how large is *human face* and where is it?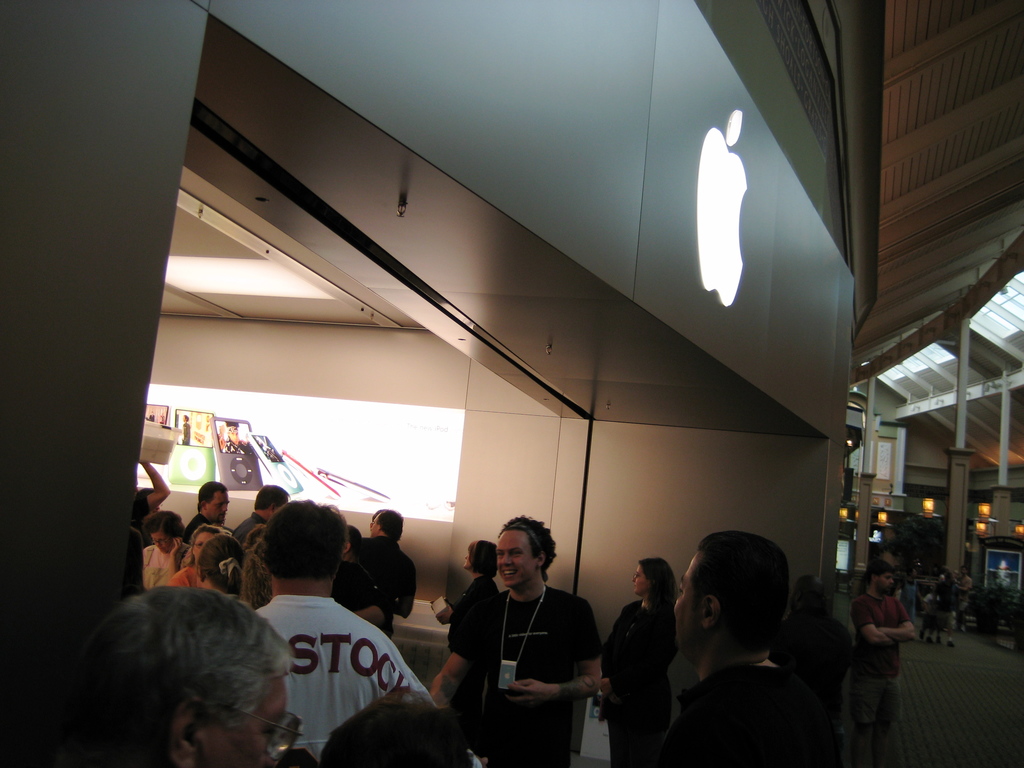
Bounding box: box=[153, 531, 172, 552].
